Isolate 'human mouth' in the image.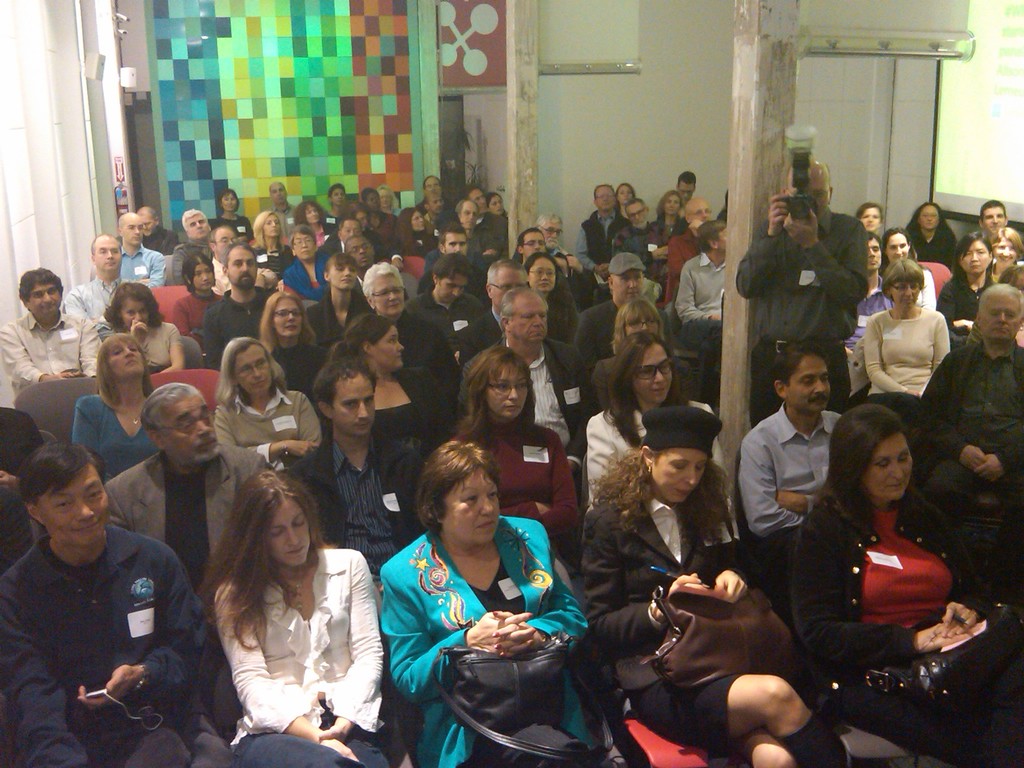
Isolated region: 466/221/474/226.
